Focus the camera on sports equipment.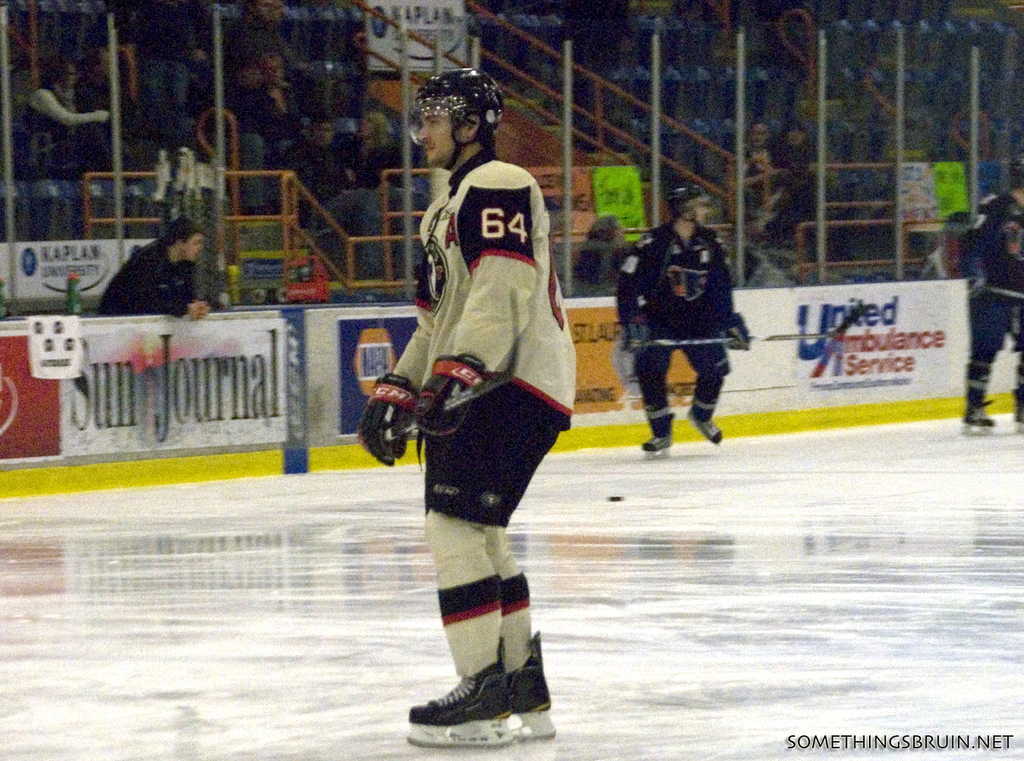
Focus region: left=406, top=656, right=517, bottom=747.
